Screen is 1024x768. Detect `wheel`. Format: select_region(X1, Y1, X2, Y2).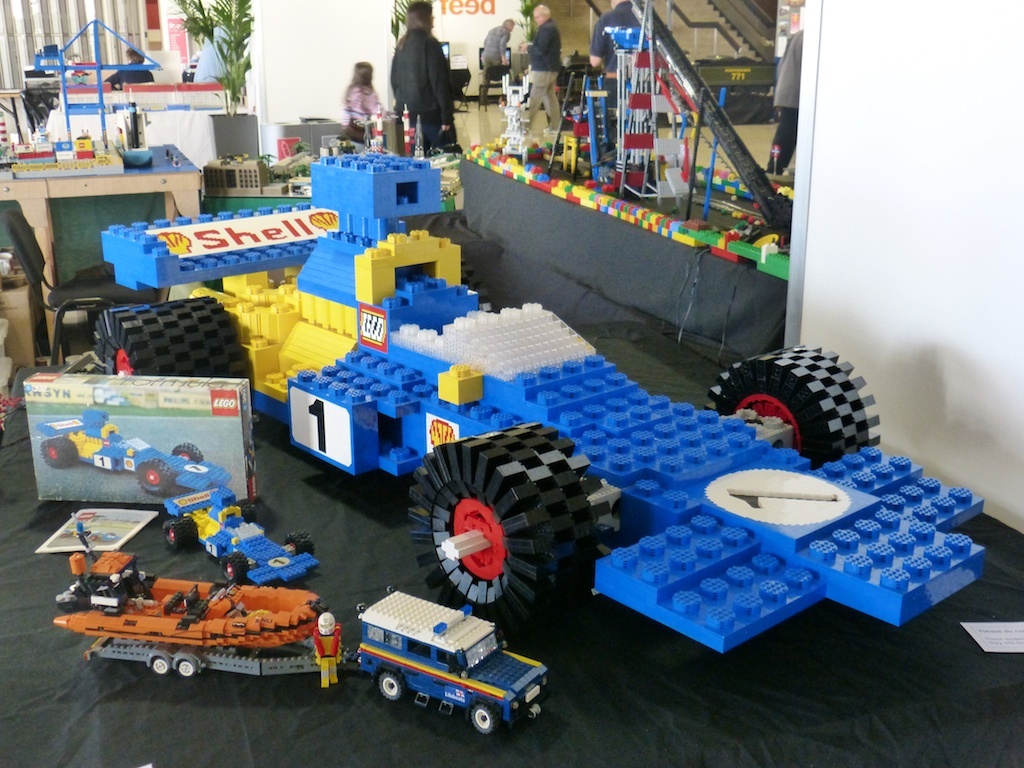
select_region(379, 674, 402, 698).
